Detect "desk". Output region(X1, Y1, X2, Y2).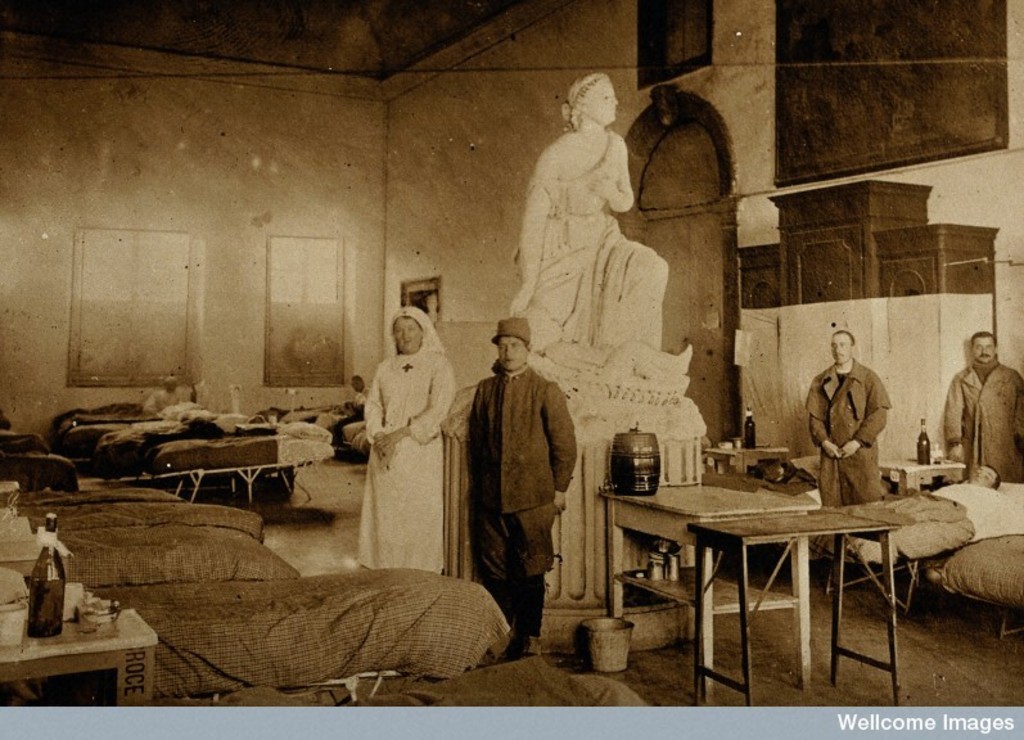
region(606, 452, 970, 686).
